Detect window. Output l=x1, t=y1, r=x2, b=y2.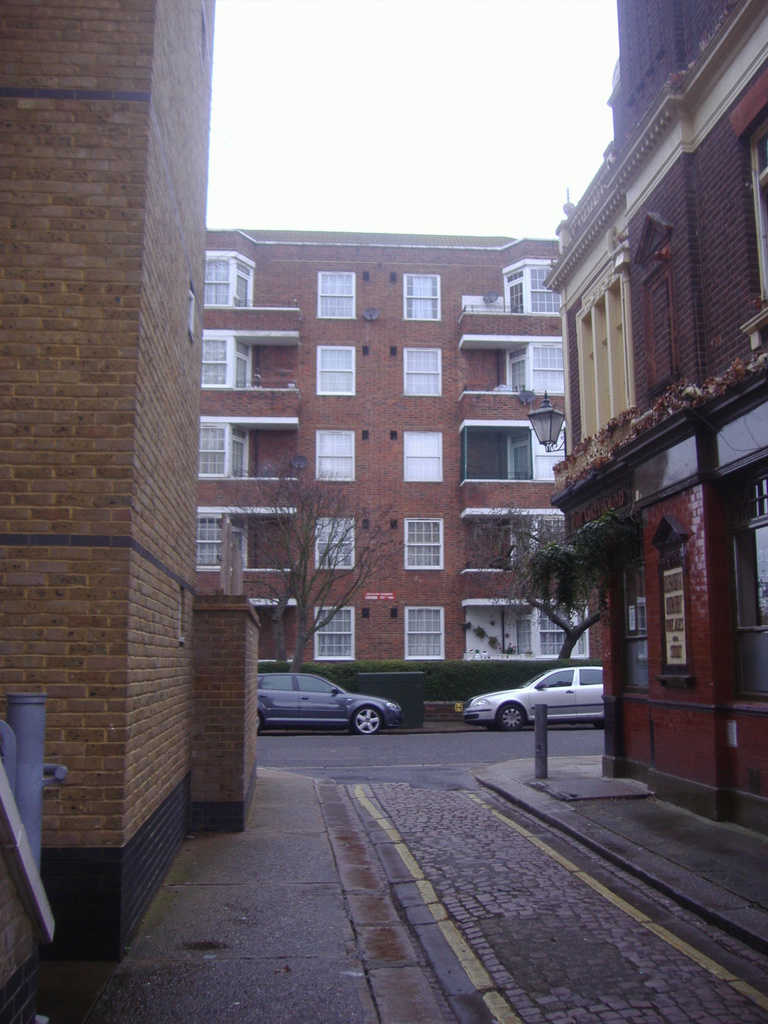
l=195, t=514, r=247, b=565.
